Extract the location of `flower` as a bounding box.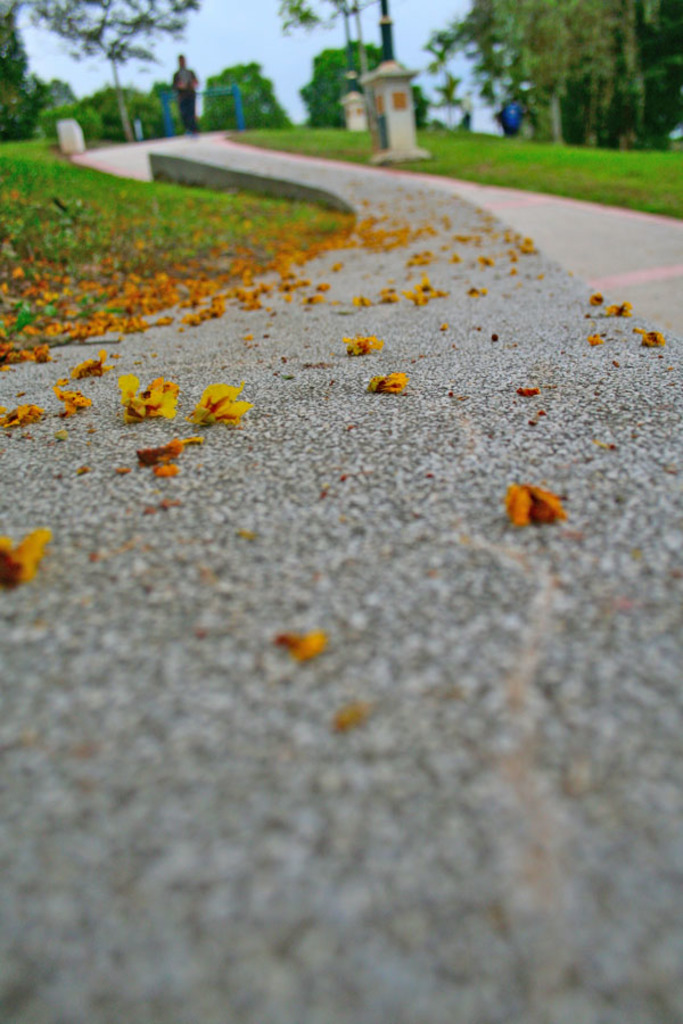
<bbox>137, 439, 182, 472</bbox>.
